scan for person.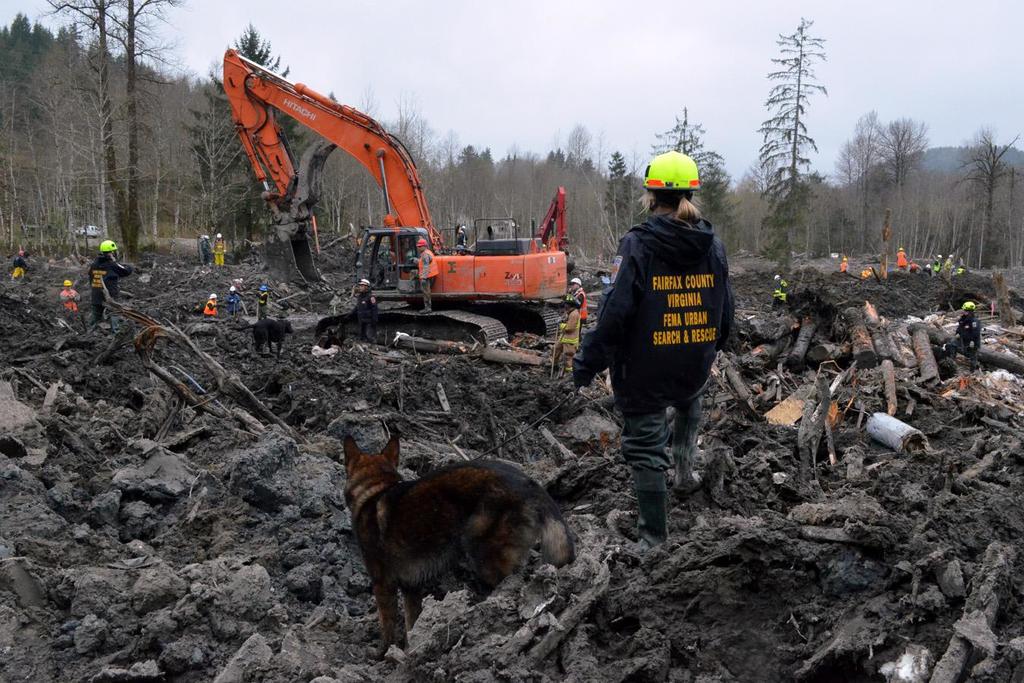
Scan result: [60,280,80,310].
